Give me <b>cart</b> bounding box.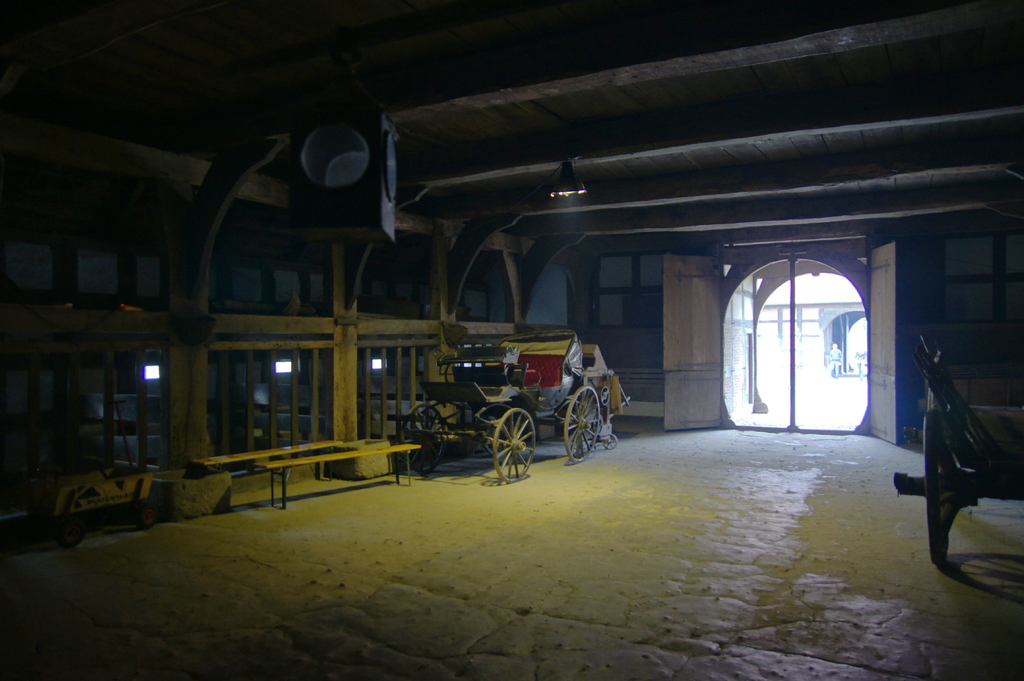
detection(892, 336, 1023, 568).
